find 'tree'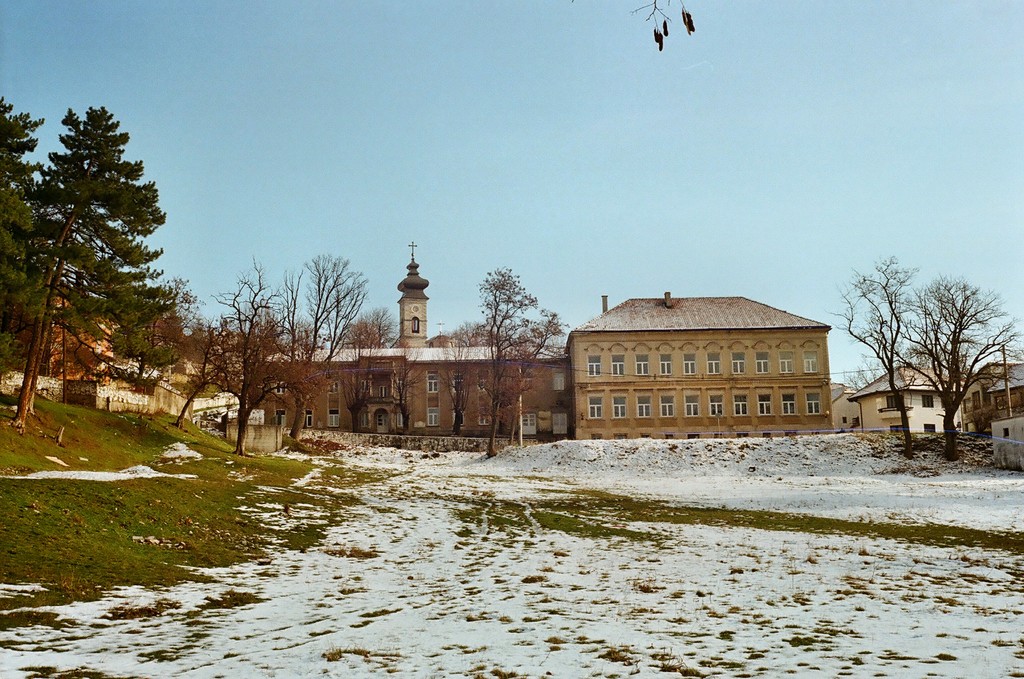
(435,338,493,433)
